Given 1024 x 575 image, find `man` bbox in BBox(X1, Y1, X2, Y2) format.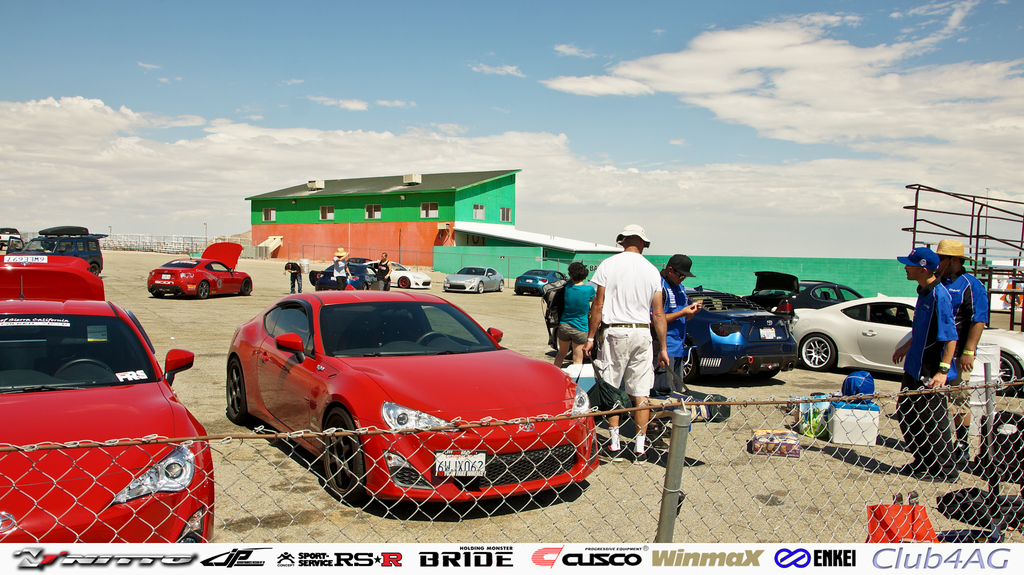
BBox(285, 261, 303, 294).
